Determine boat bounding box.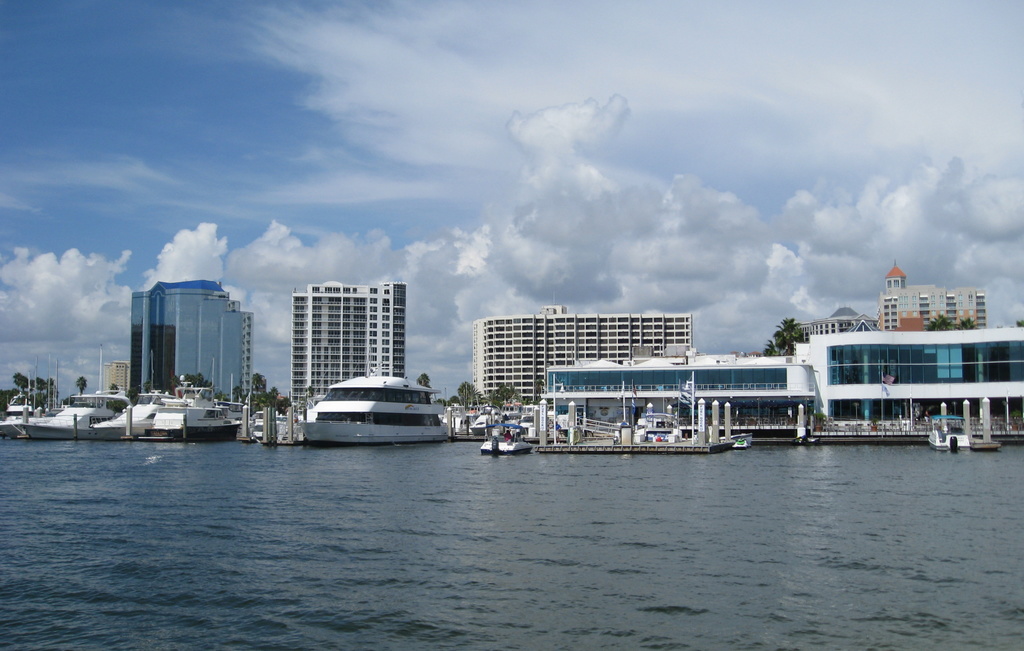
Determined: 289,363,456,443.
